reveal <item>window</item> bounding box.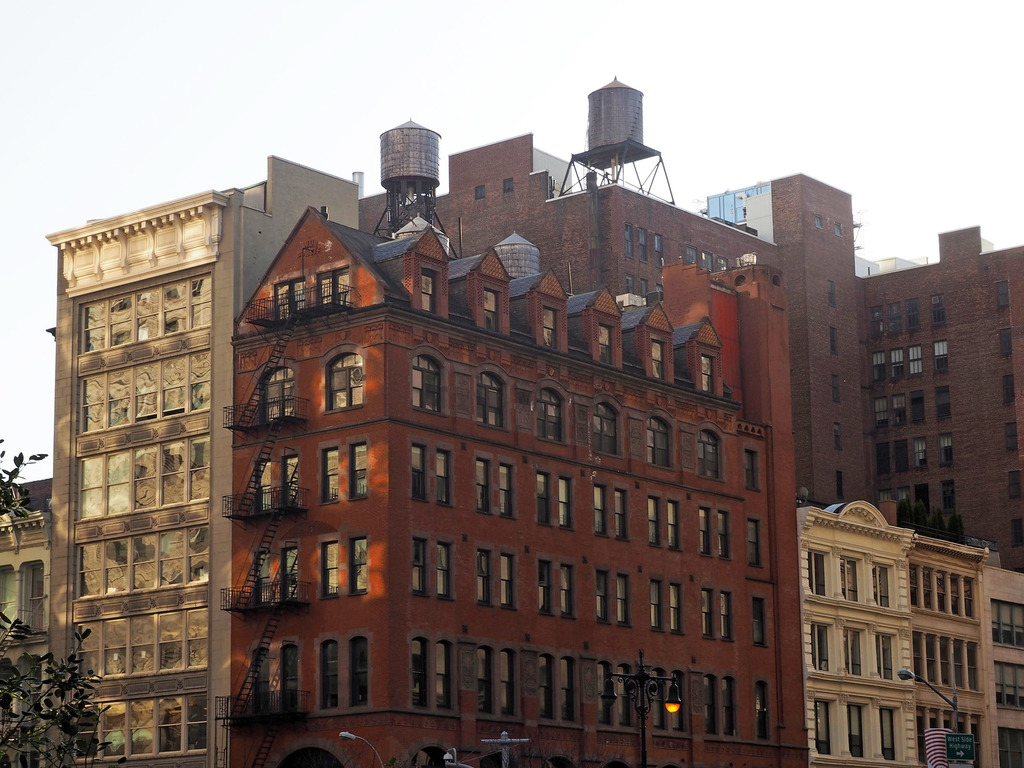
Revealed: (870,557,897,614).
